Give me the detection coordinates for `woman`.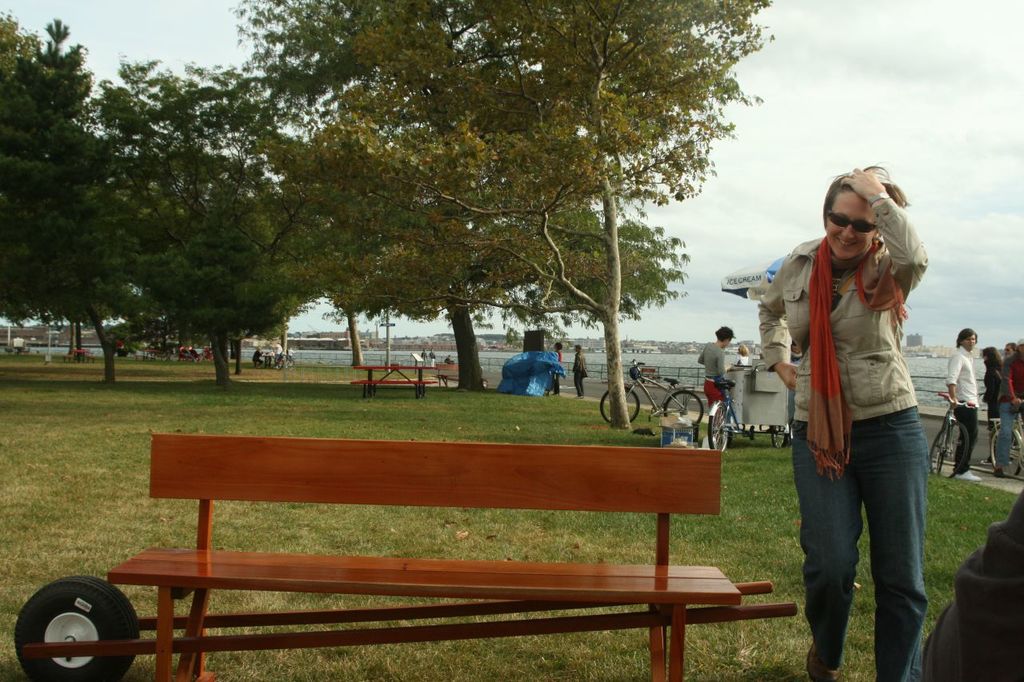
(719,166,928,681).
